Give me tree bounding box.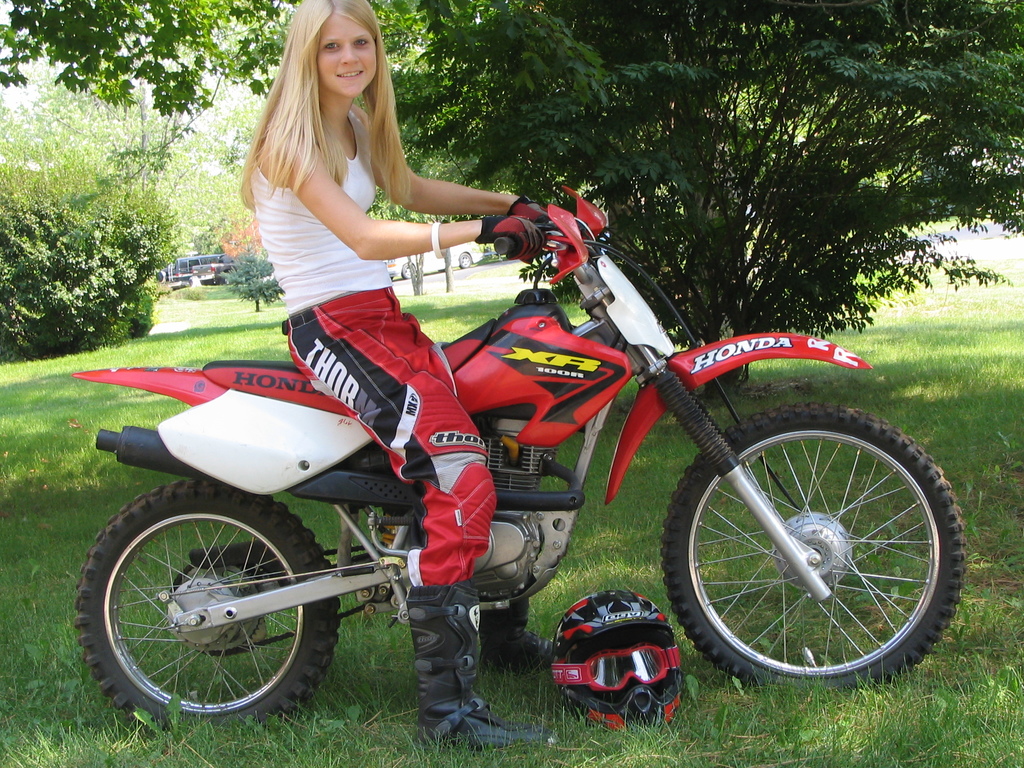
(left=0, top=0, right=441, bottom=117).
